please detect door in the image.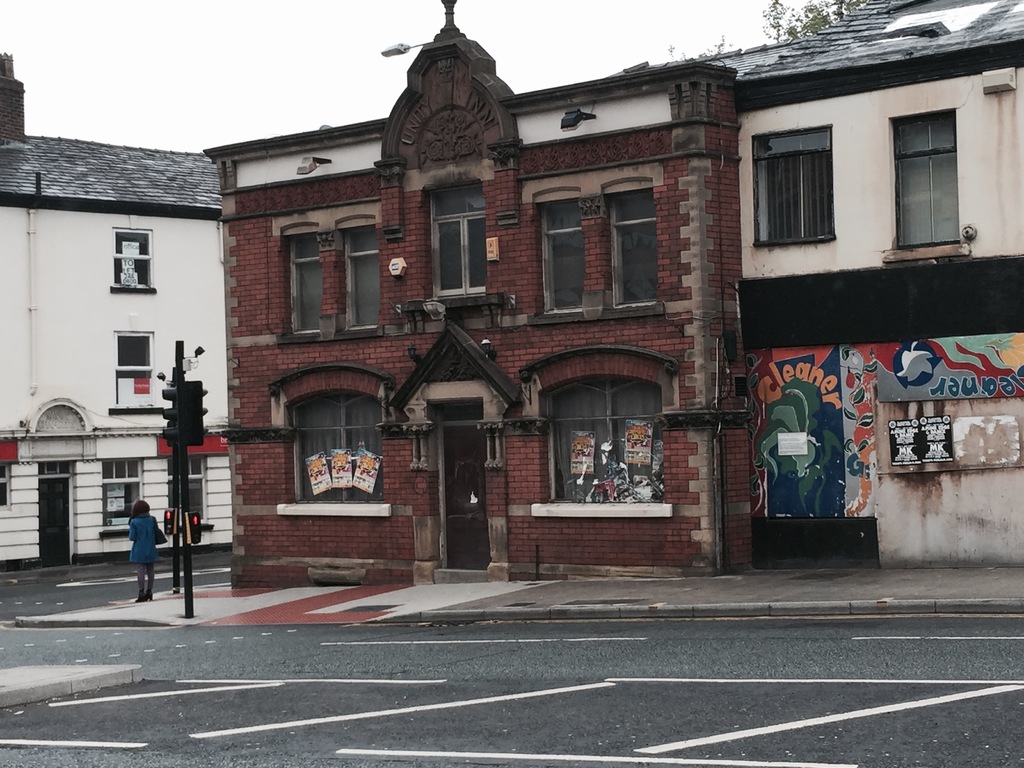
crop(445, 423, 485, 567).
